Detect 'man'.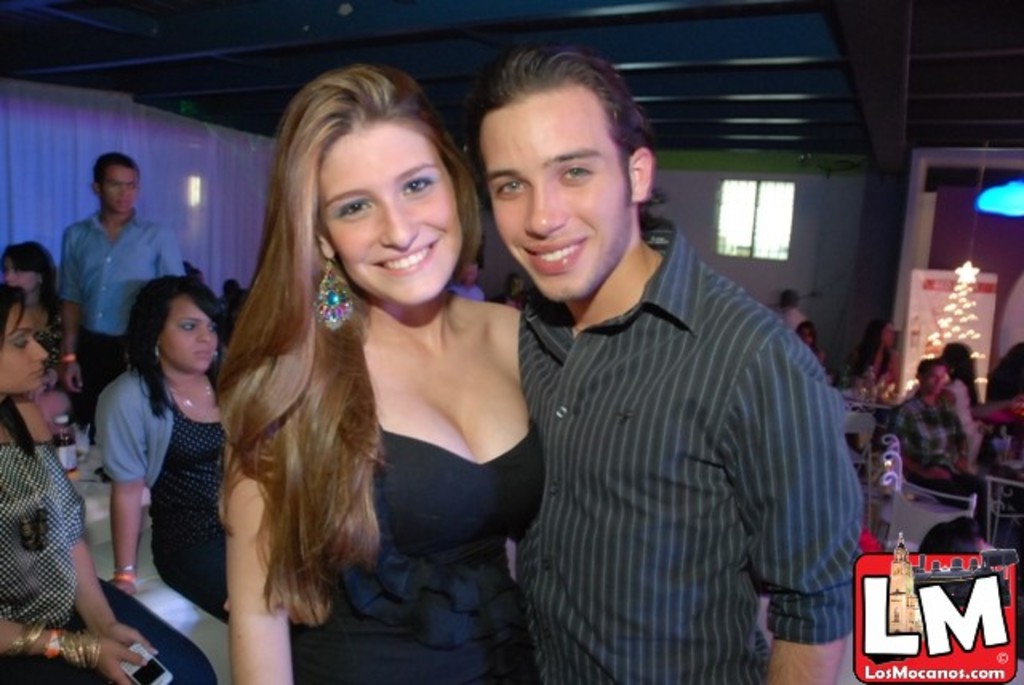
Detected at <box>776,286,803,323</box>.
